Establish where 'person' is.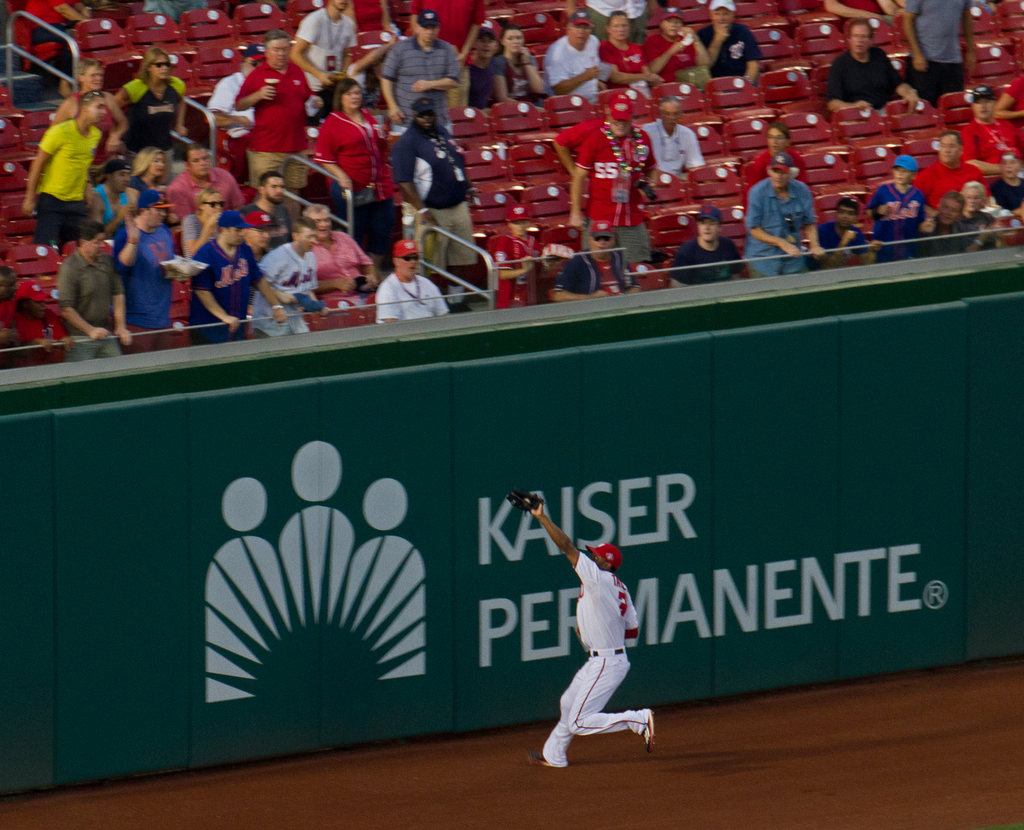
Established at {"x1": 99, "y1": 38, "x2": 193, "y2": 163}.
